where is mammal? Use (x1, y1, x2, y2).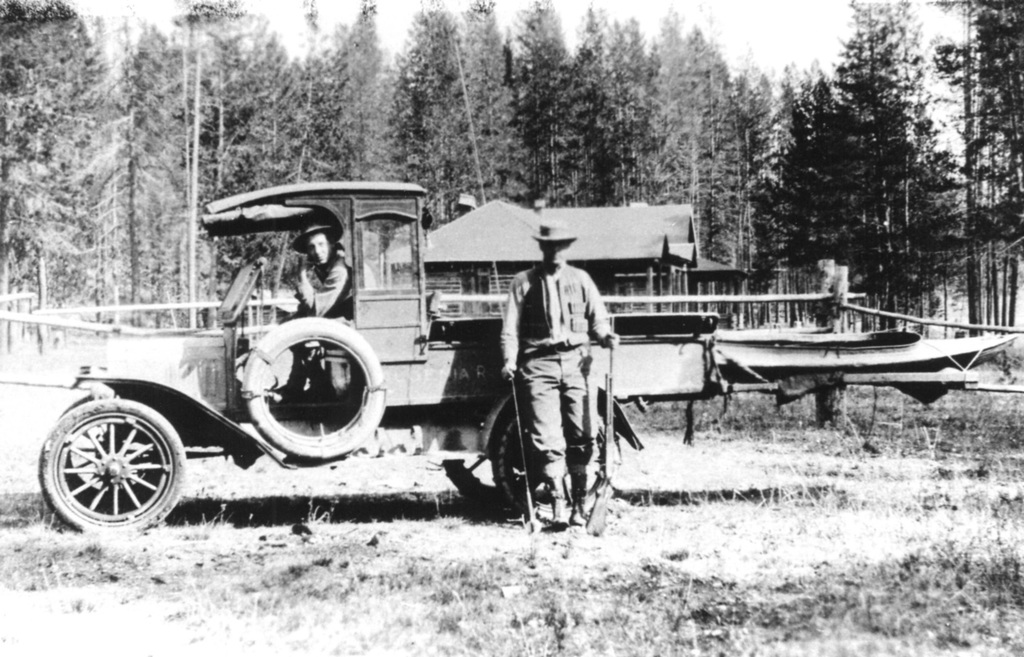
(271, 222, 352, 383).
